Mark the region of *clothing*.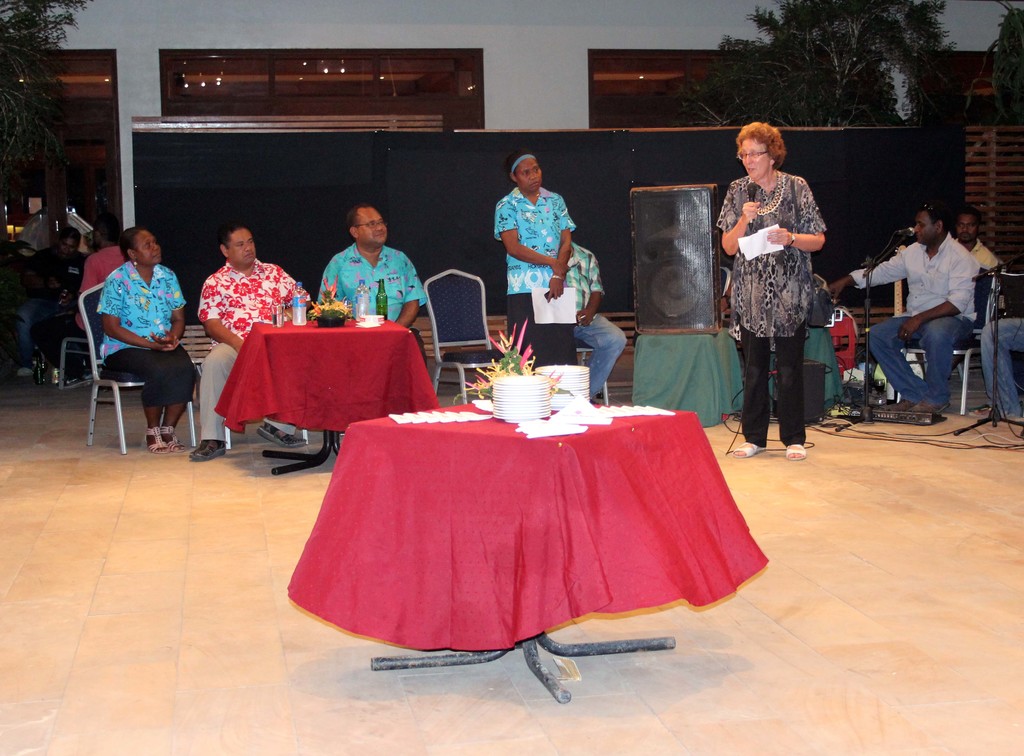
Region: [309, 227, 413, 321].
